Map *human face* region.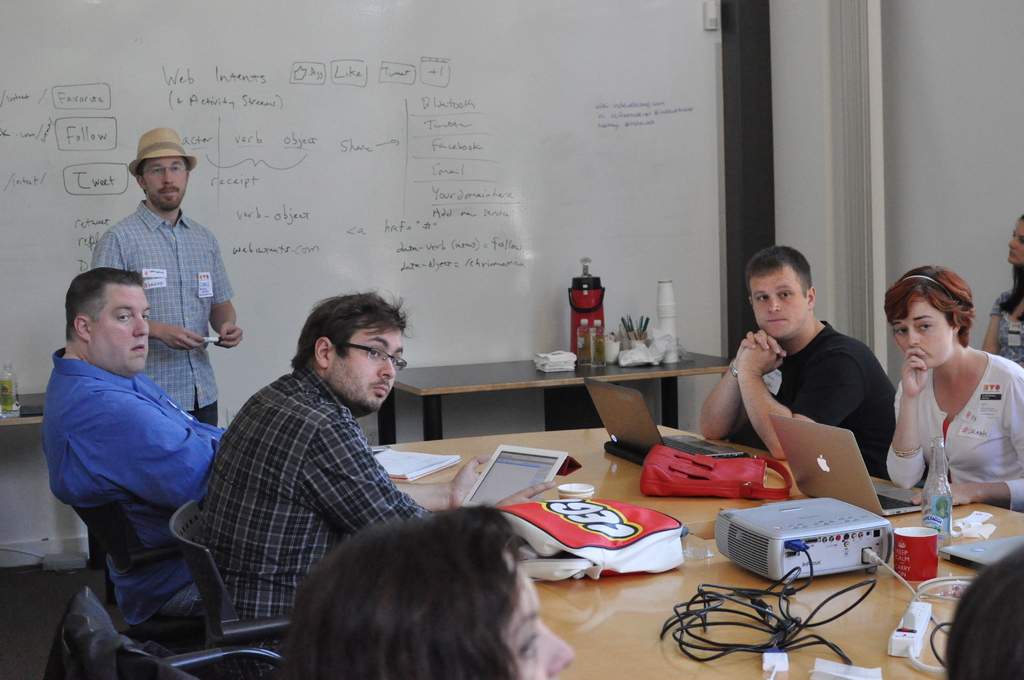
Mapped to rect(146, 161, 187, 213).
